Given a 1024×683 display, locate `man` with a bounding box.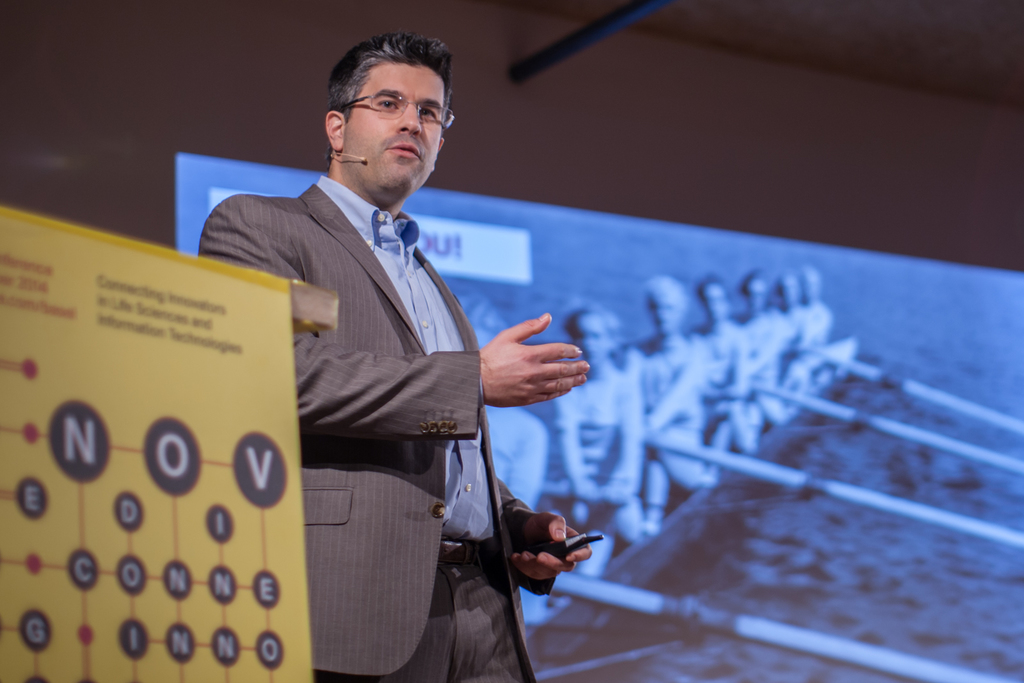
Located: [199, 36, 598, 682].
